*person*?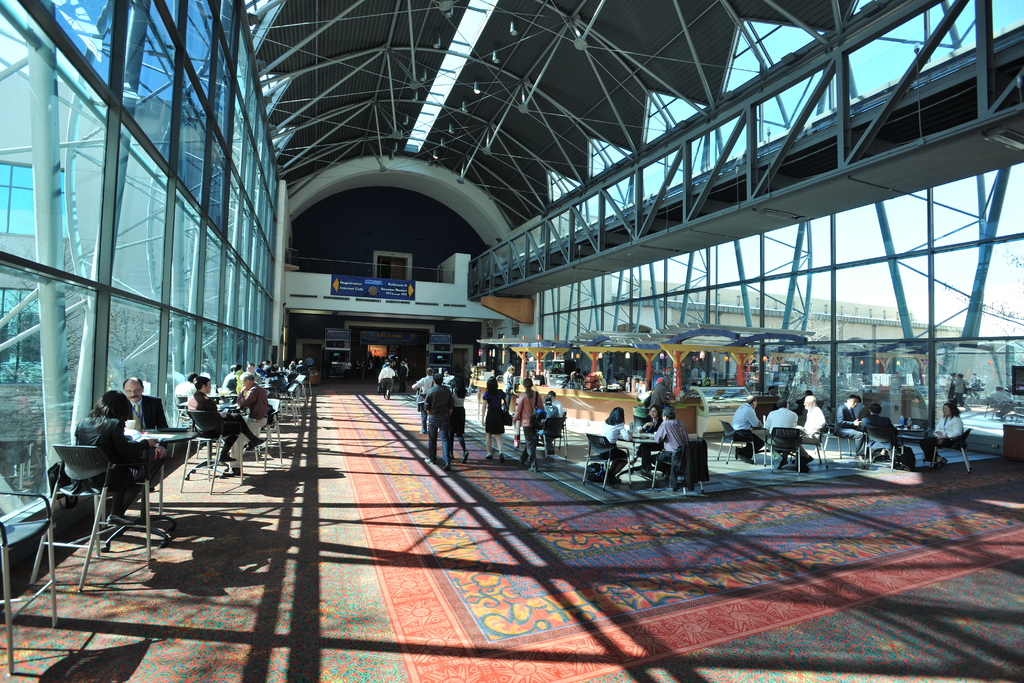
(x1=548, y1=390, x2=564, y2=415)
